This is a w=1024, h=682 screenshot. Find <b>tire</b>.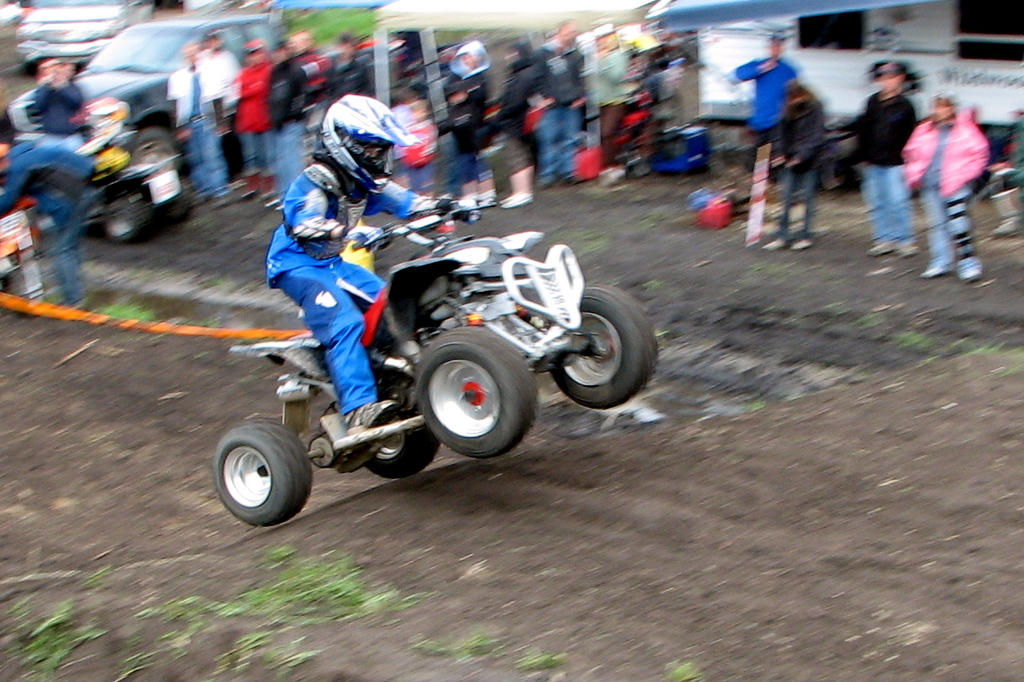
Bounding box: {"left": 546, "top": 286, "right": 657, "bottom": 409}.
